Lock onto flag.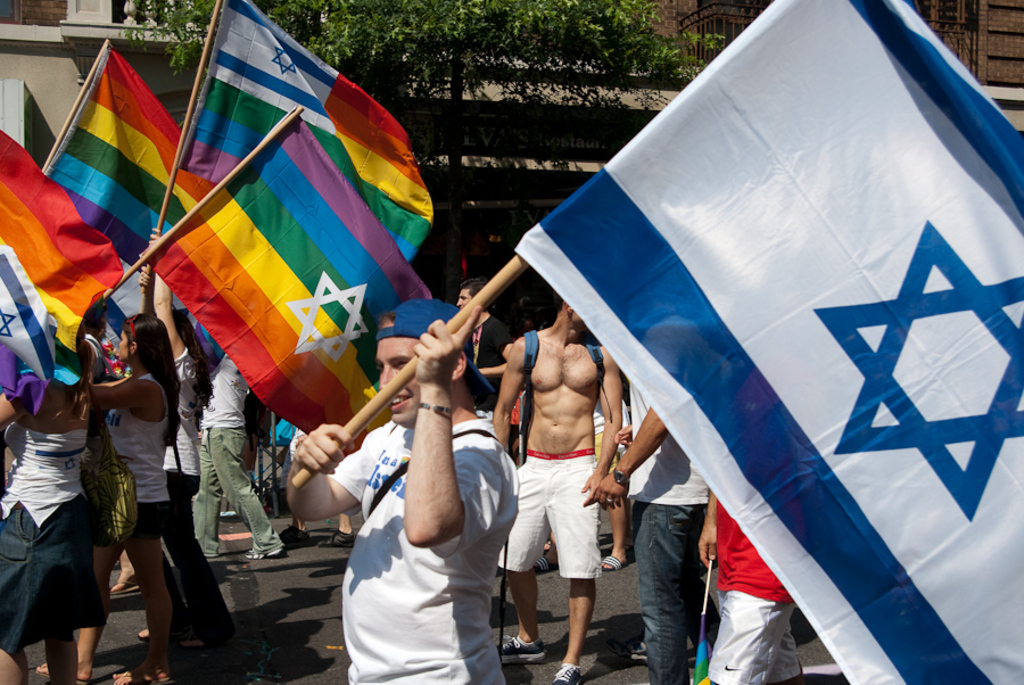
Locked: box(514, 0, 1023, 684).
